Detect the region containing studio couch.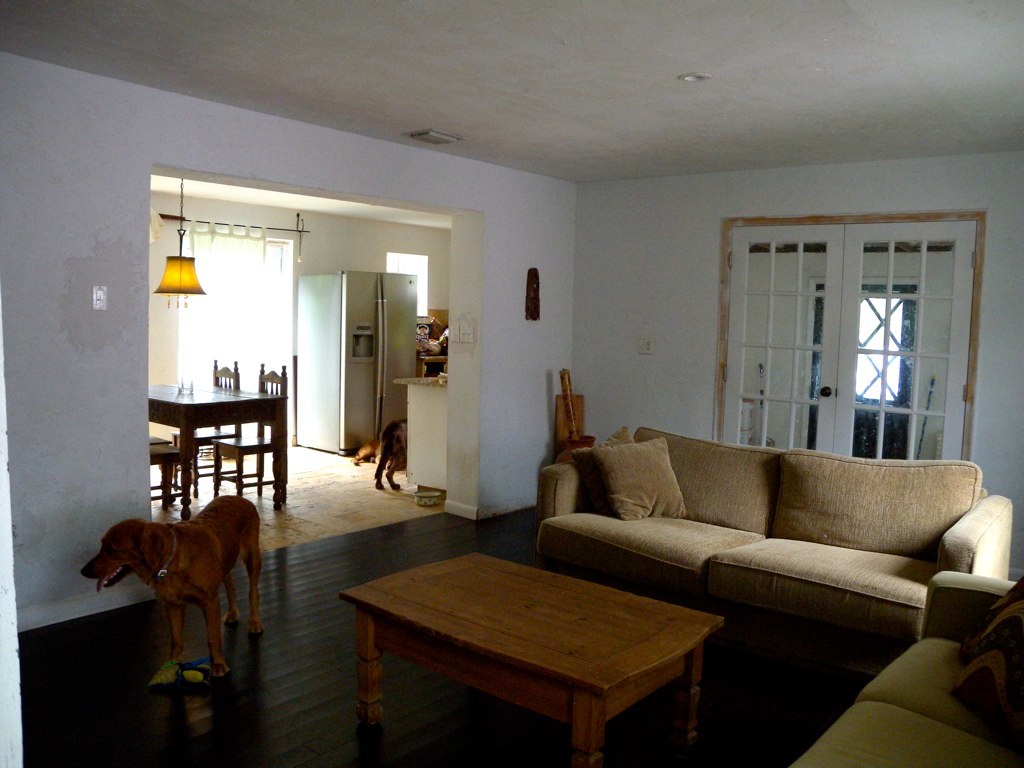
bbox=(784, 573, 1023, 767).
